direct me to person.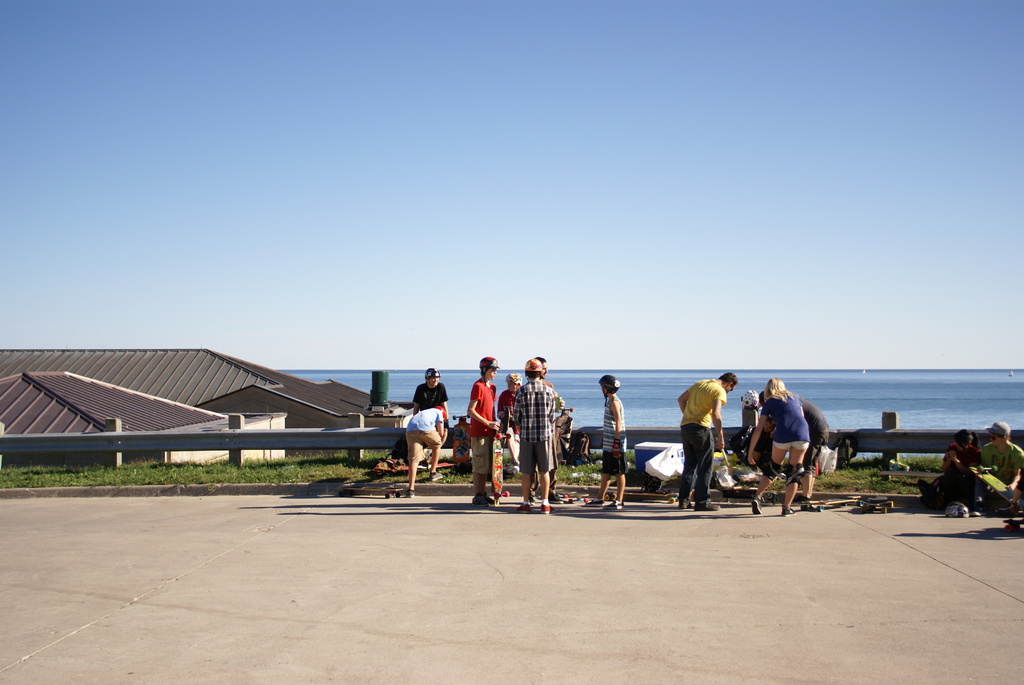
Direction: x1=410, y1=363, x2=450, y2=469.
